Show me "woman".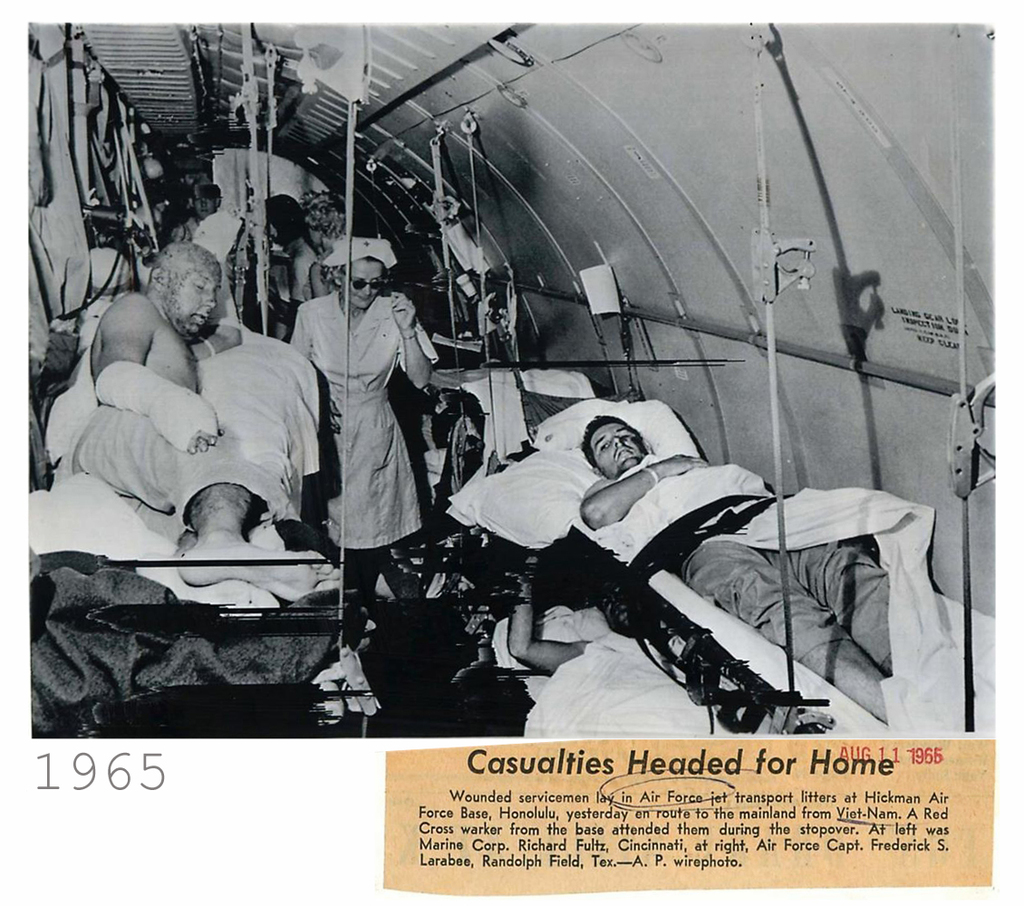
"woman" is here: rect(289, 244, 425, 629).
